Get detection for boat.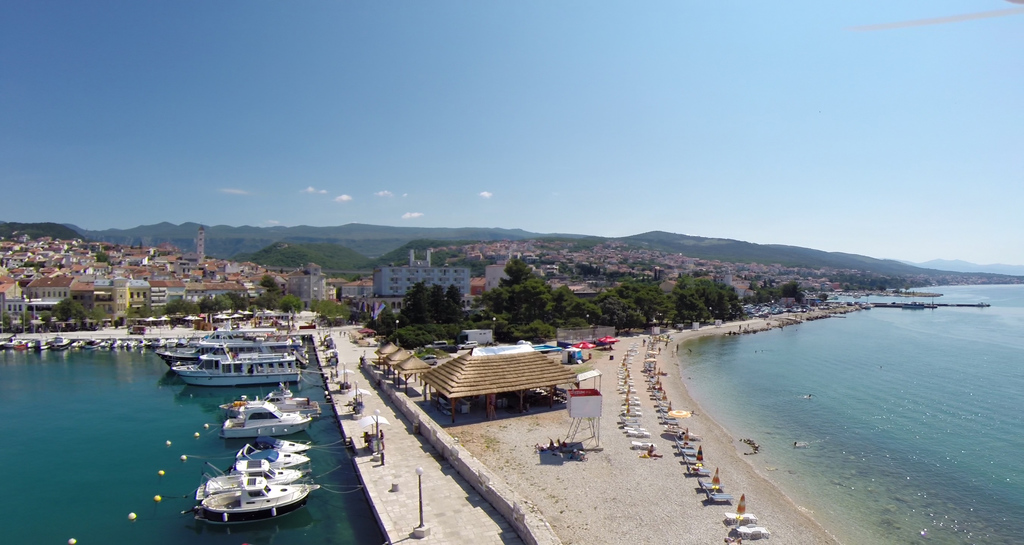
Detection: left=218, top=386, right=323, bottom=413.
